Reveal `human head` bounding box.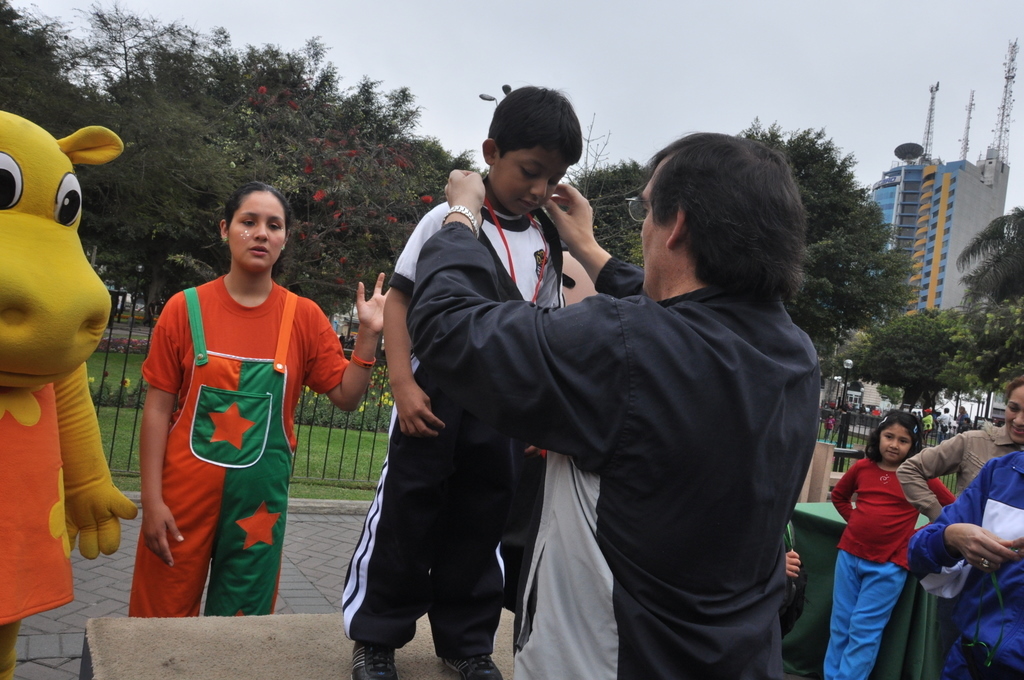
Revealed: [479, 83, 595, 212].
